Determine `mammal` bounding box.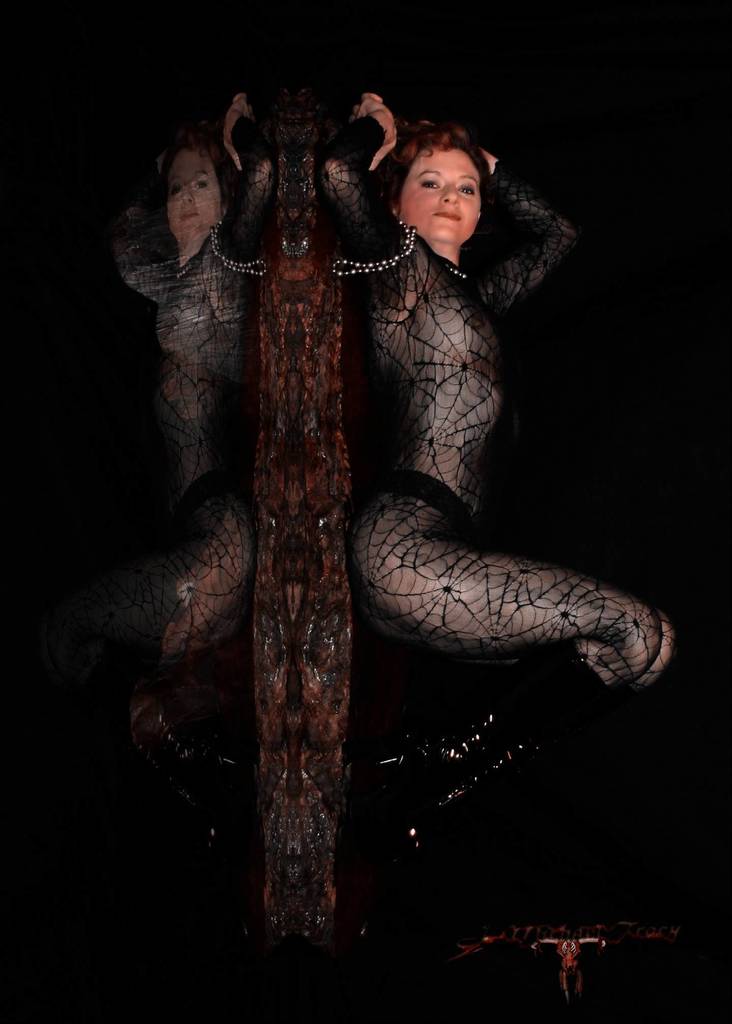
Determined: 304/117/649/759.
